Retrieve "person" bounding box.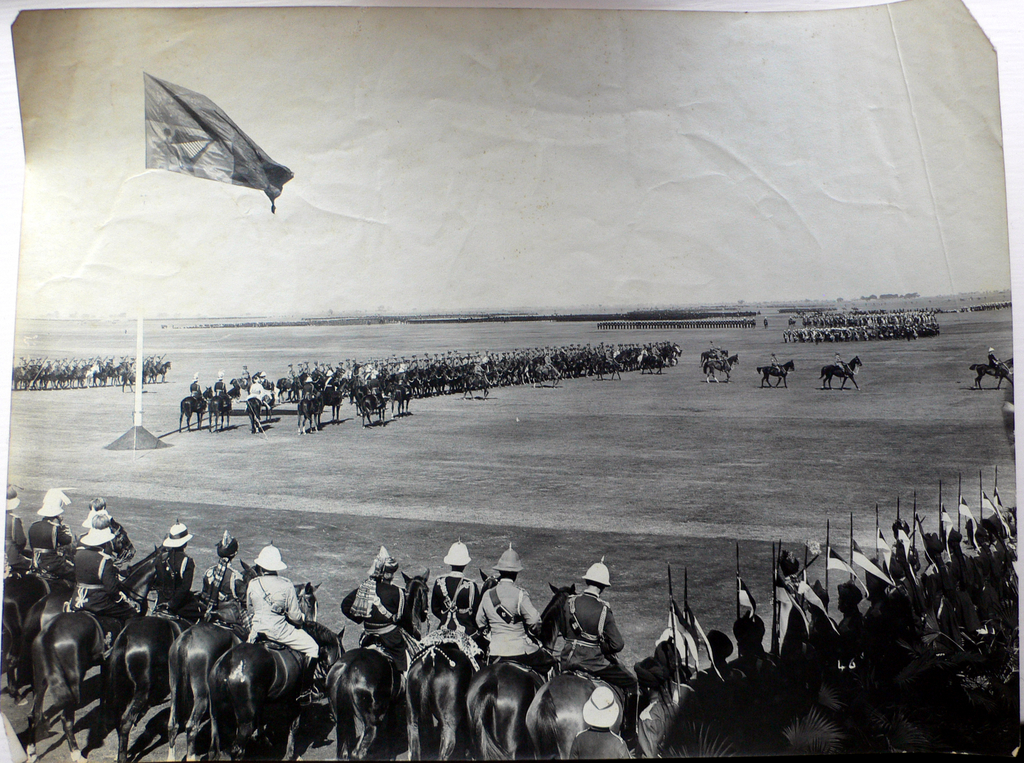
Bounding box: region(557, 561, 637, 743).
